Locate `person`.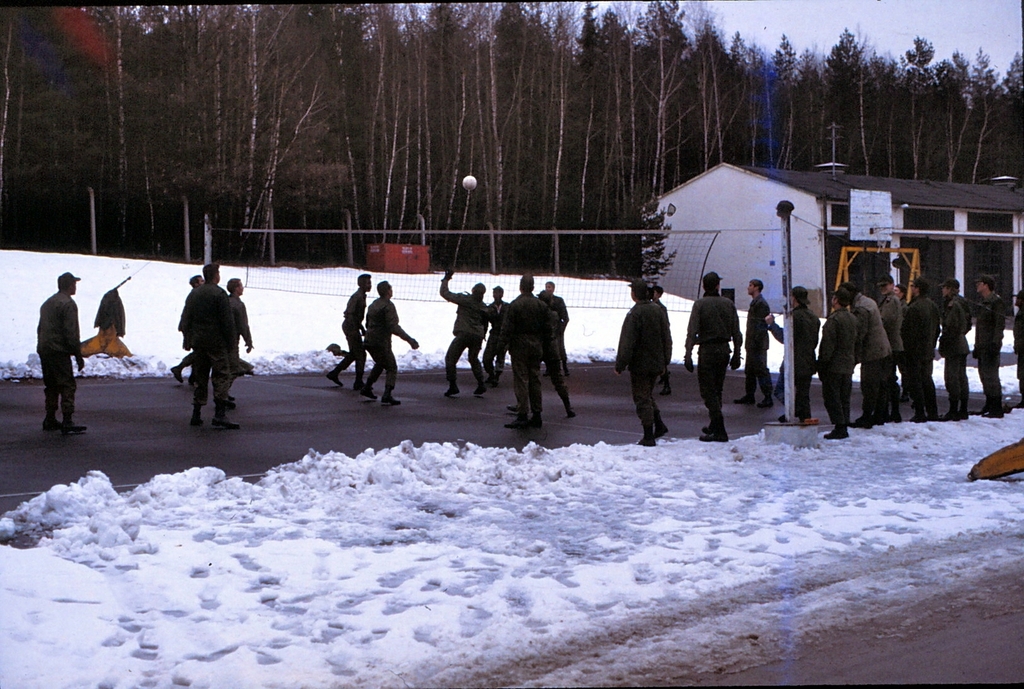
Bounding box: 740/281/781/427.
